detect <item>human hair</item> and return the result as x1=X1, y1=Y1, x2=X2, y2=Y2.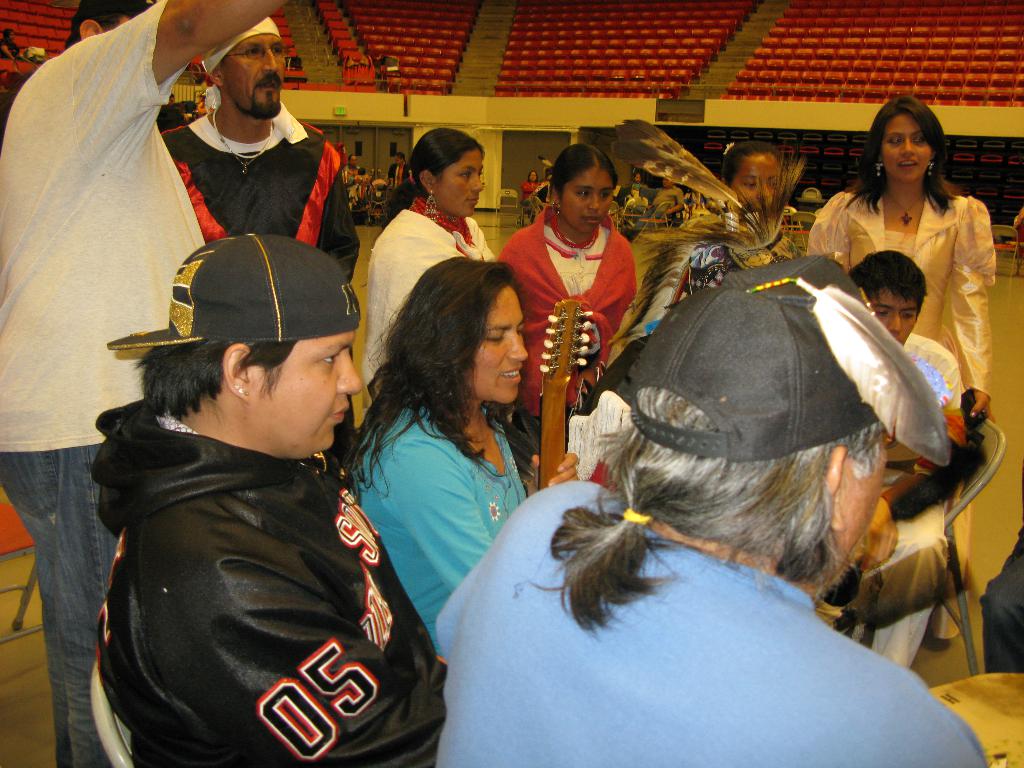
x1=380, y1=127, x2=485, y2=230.
